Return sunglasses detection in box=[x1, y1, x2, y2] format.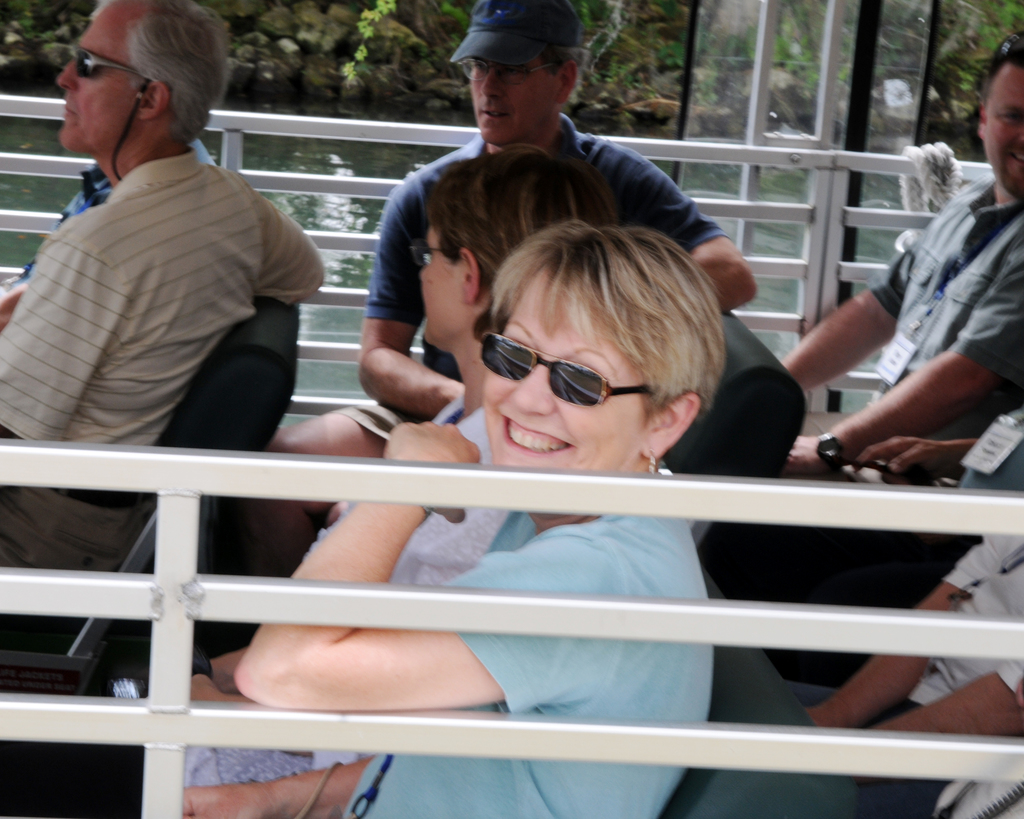
box=[67, 43, 140, 78].
